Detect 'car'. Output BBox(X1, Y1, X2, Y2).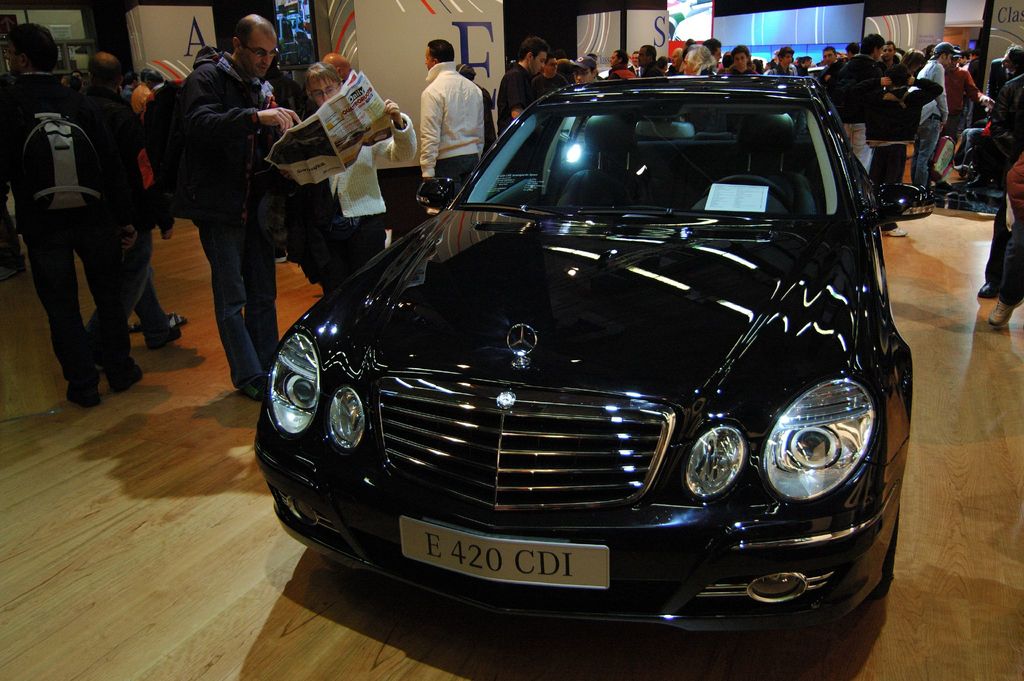
BBox(252, 81, 912, 680).
